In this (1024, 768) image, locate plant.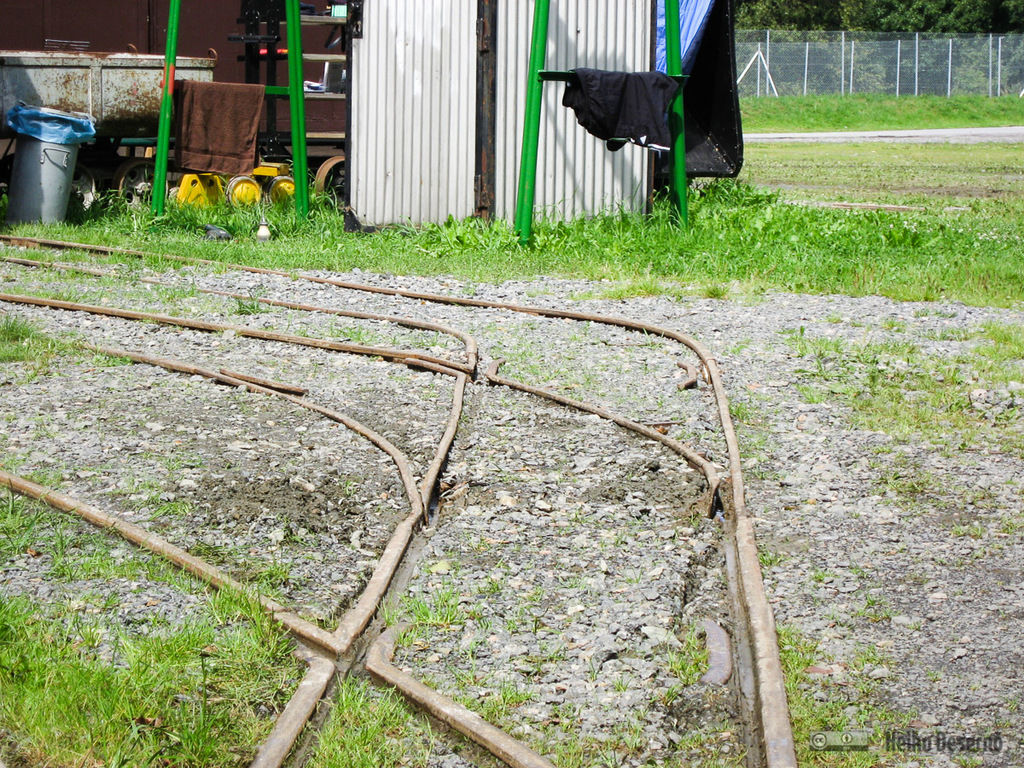
Bounding box: BBox(881, 315, 911, 335).
